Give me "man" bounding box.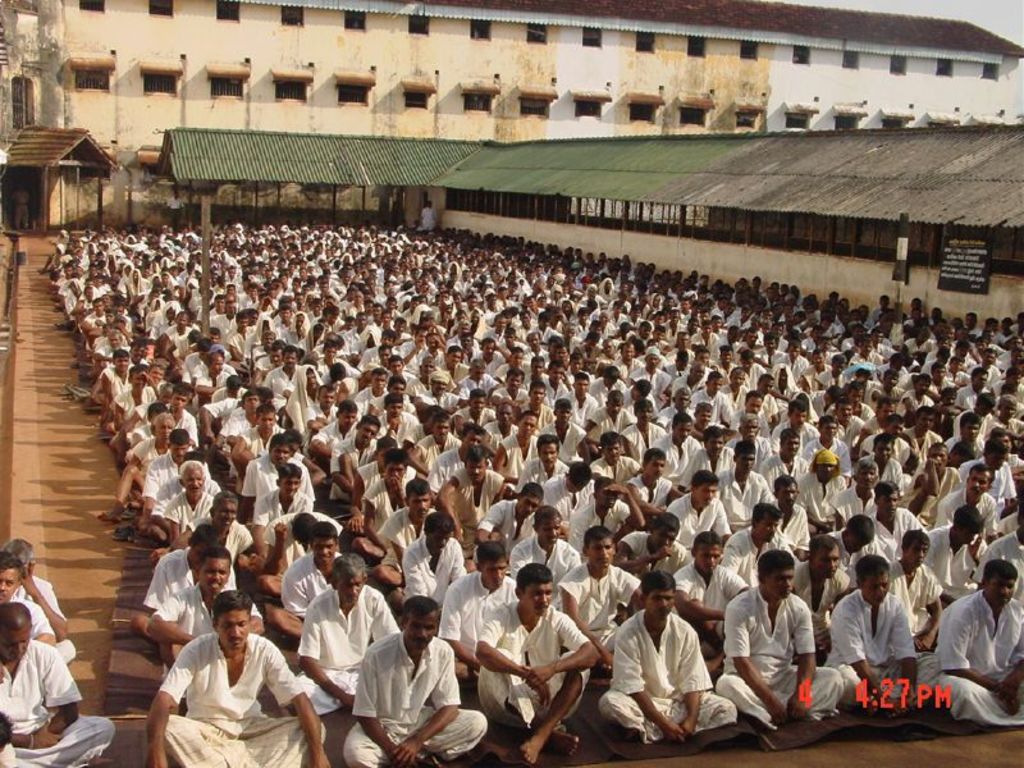
bbox=(346, 434, 419, 525).
